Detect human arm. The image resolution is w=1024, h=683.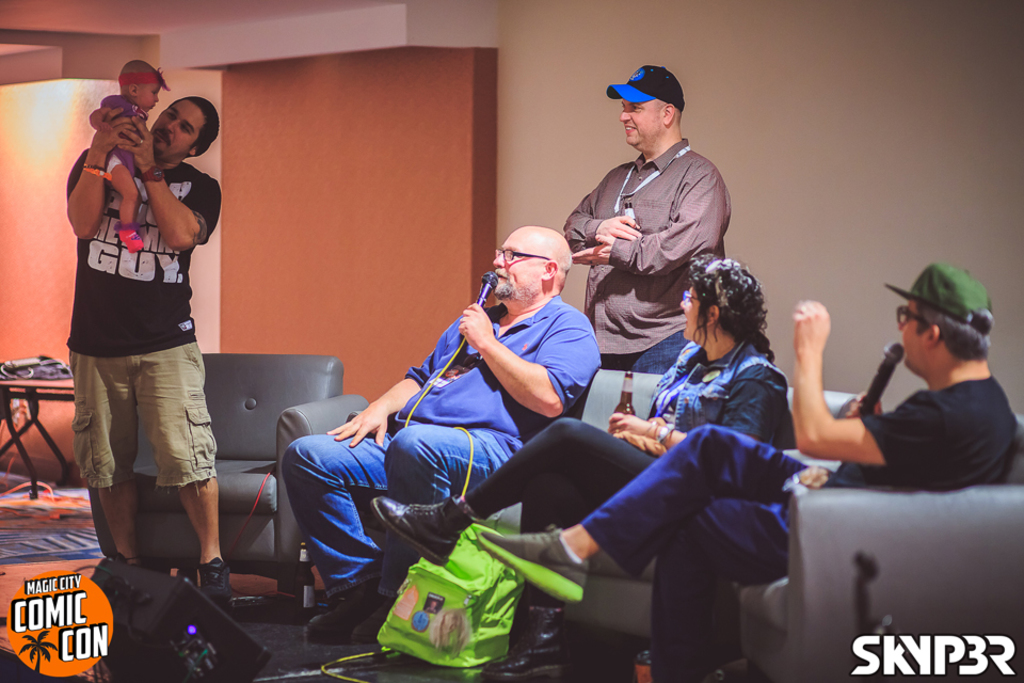
<box>620,413,669,455</box>.
